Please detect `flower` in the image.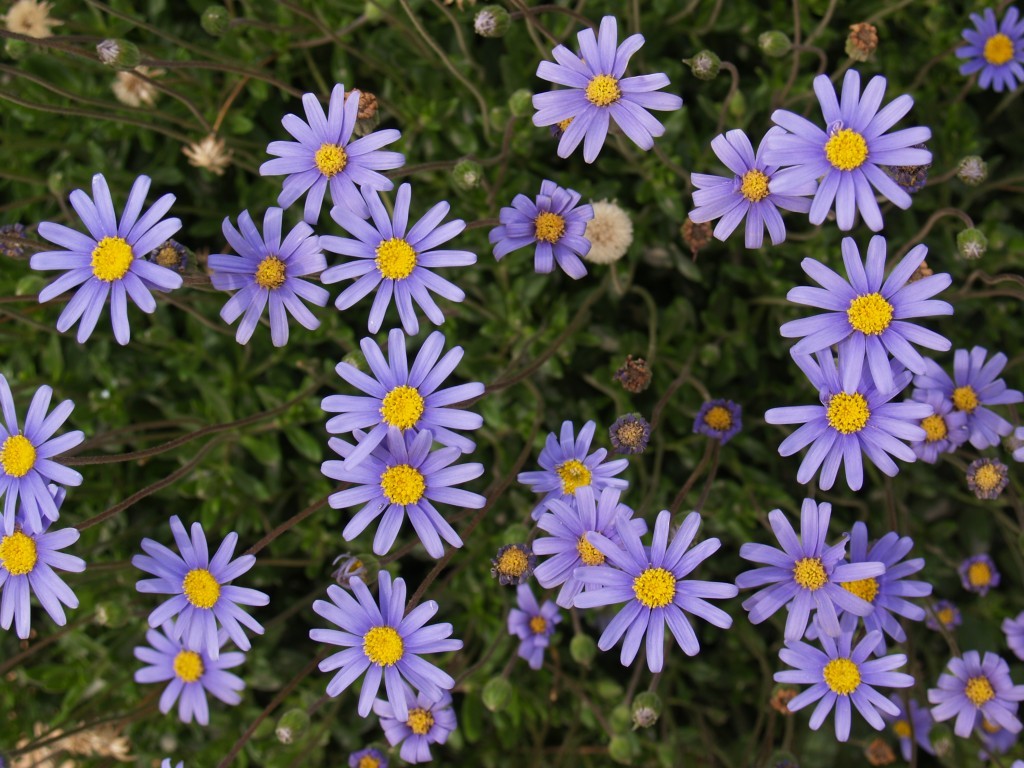
784,235,954,396.
